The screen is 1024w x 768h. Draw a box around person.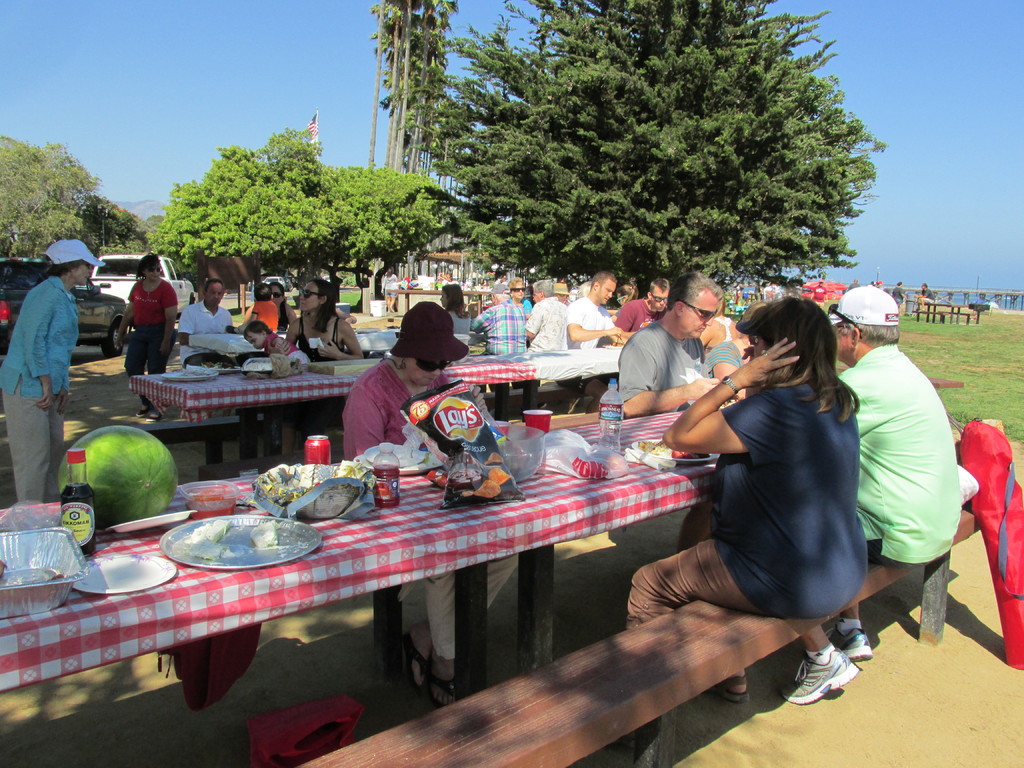
324/302/490/698.
